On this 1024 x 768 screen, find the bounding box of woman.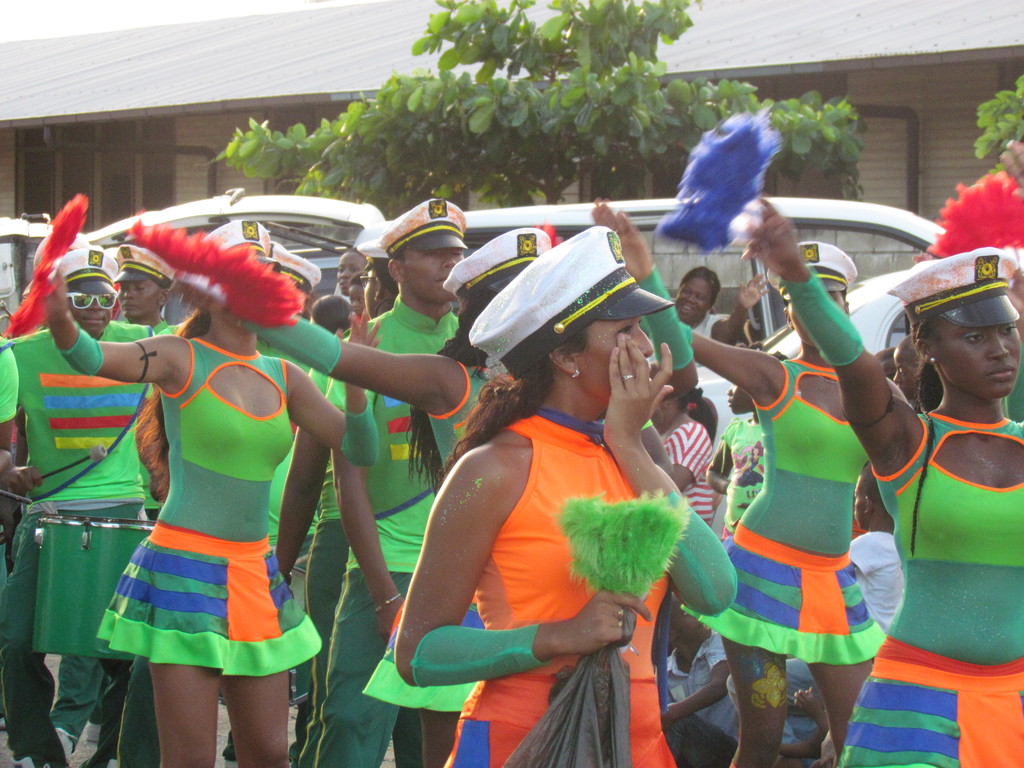
Bounding box: [left=589, top=213, right=892, bottom=767].
